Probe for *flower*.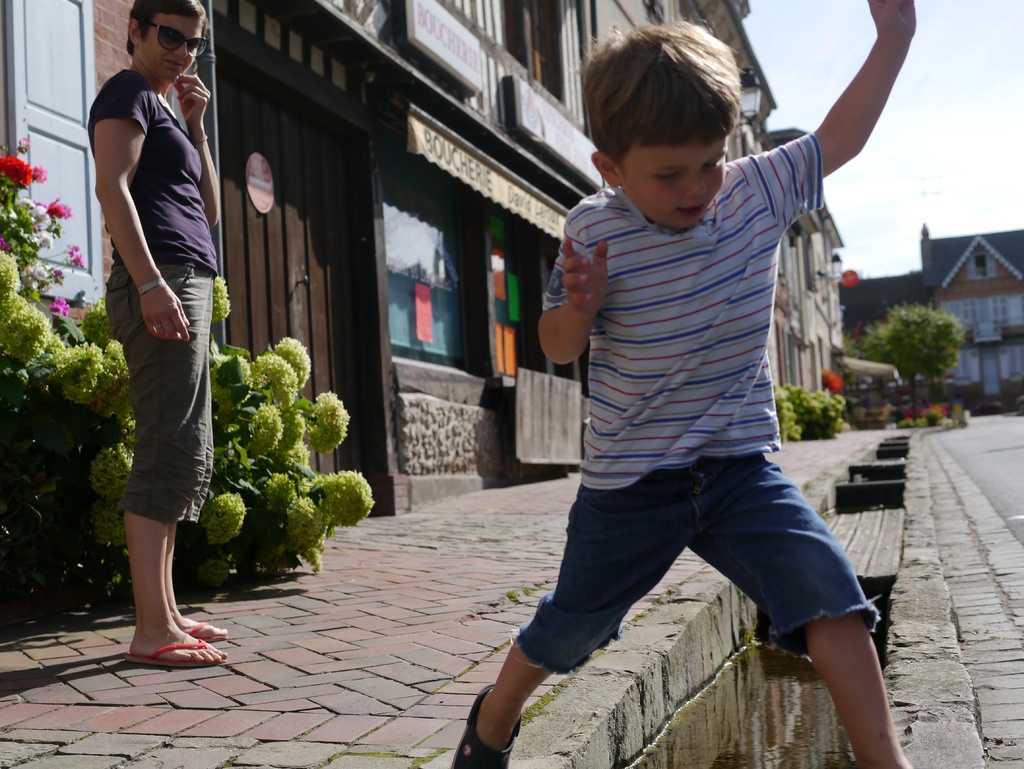
Probe result: (72, 247, 90, 270).
